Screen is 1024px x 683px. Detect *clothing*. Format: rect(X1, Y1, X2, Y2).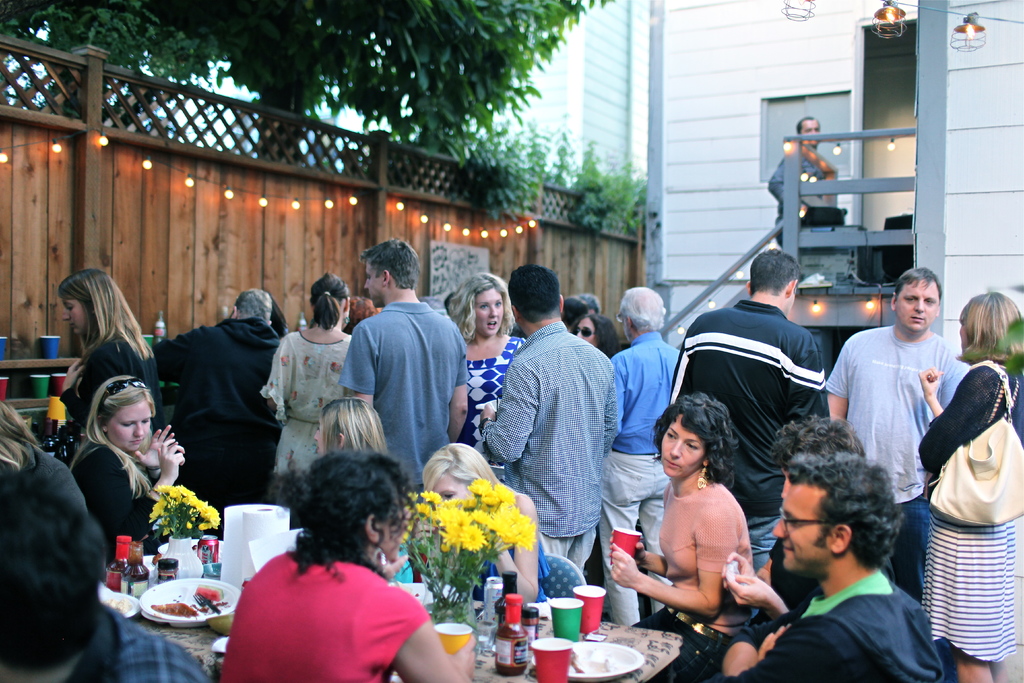
rect(484, 318, 619, 567).
